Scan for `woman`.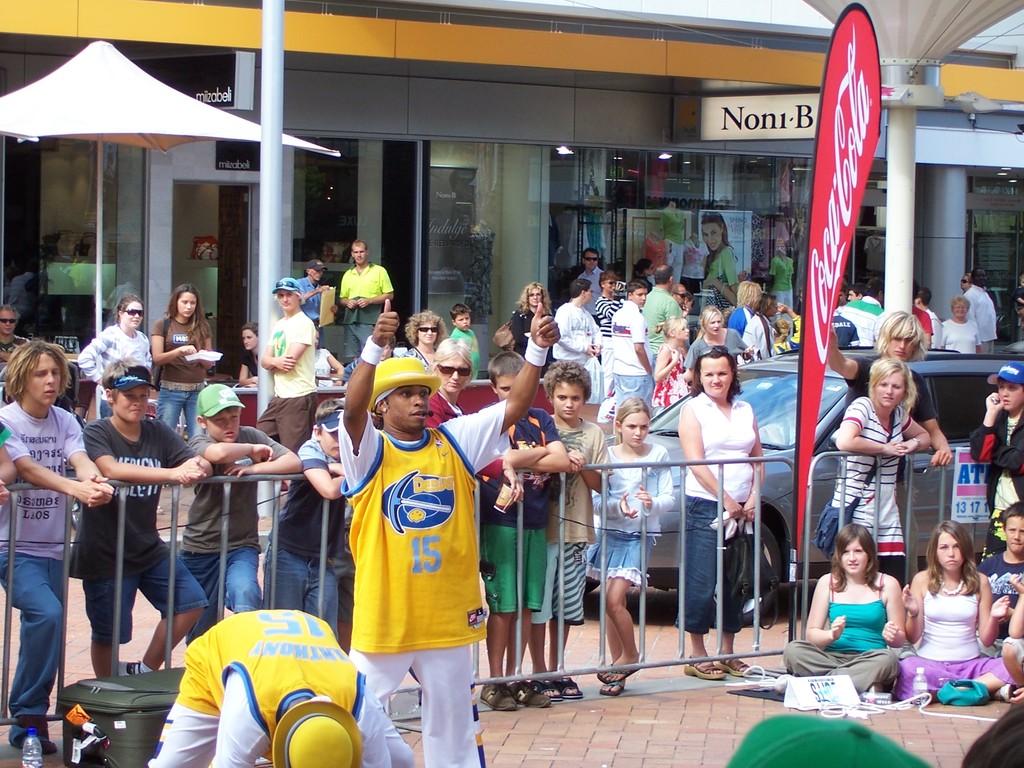
Scan result: box(836, 352, 930, 582).
